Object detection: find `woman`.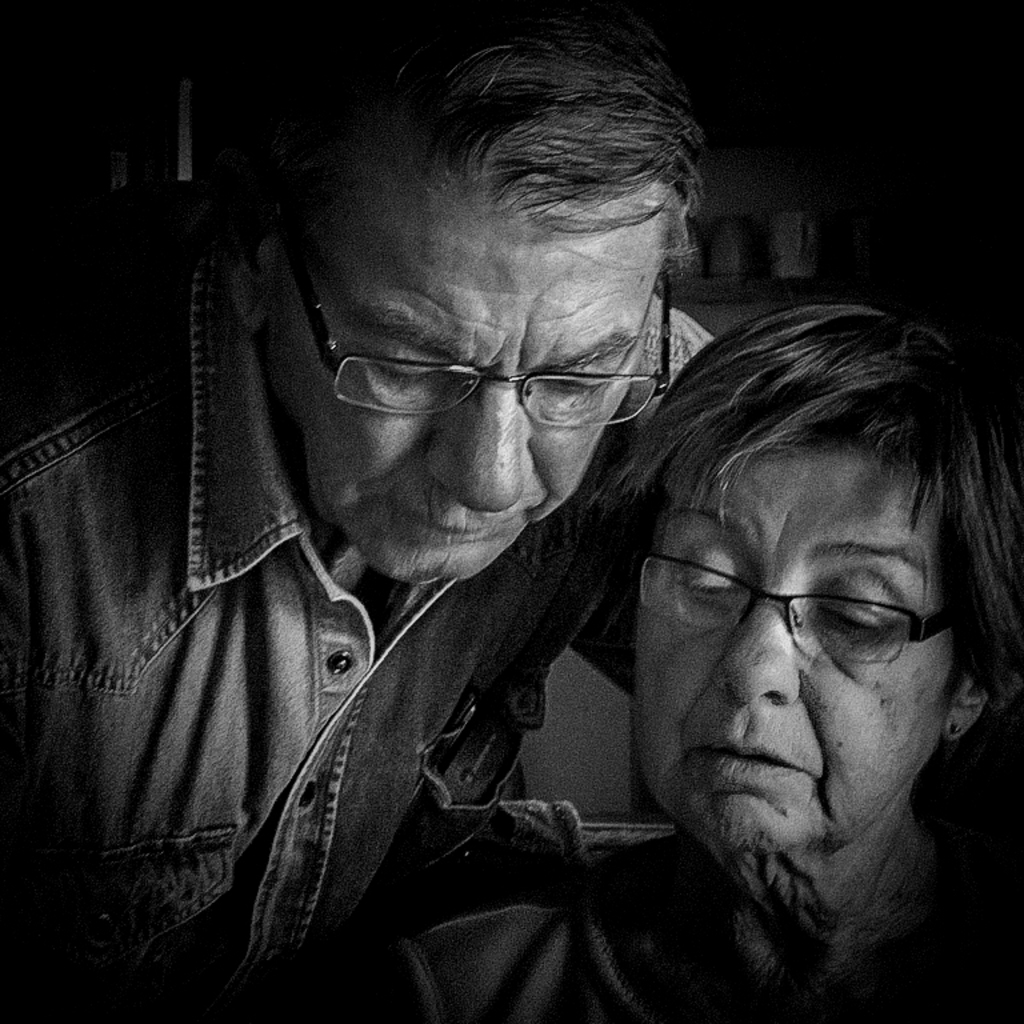
[left=509, top=259, right=995, bottom=981].
